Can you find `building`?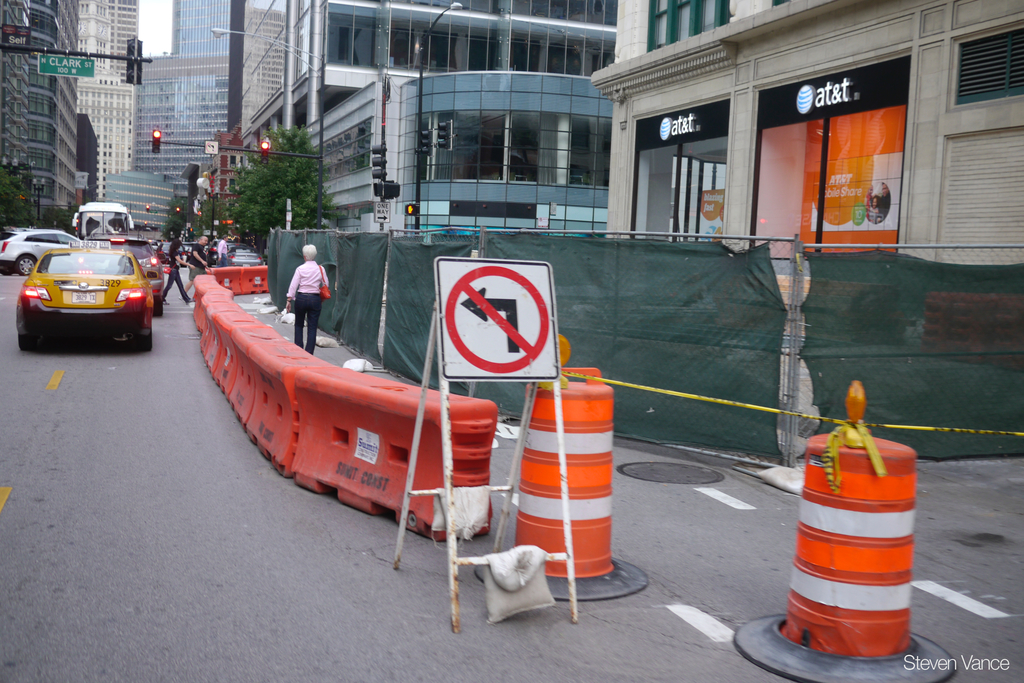
Yes, bounding box: 244 0 614 255.
